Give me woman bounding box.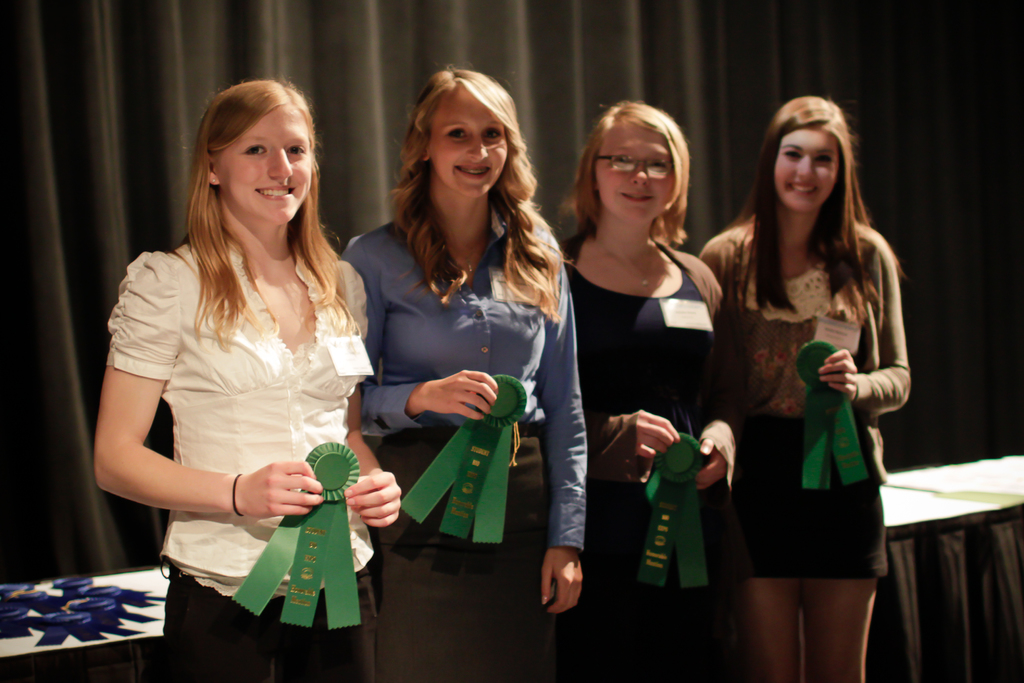
[348, 67, 588, 682].
